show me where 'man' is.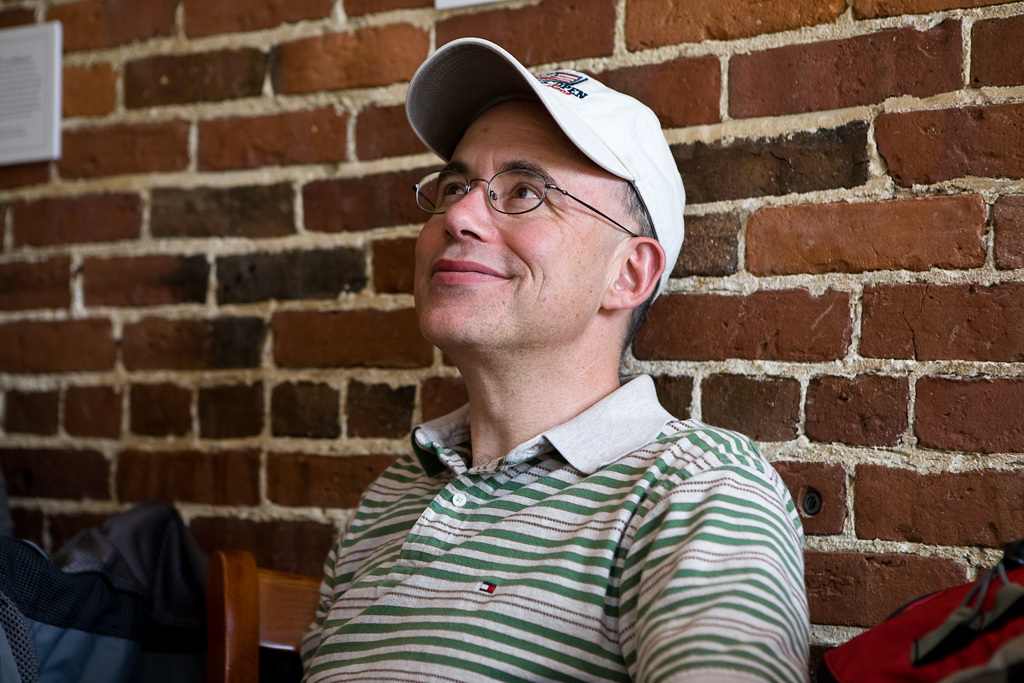
'man' is at box=[276, 33, 827, 680].
